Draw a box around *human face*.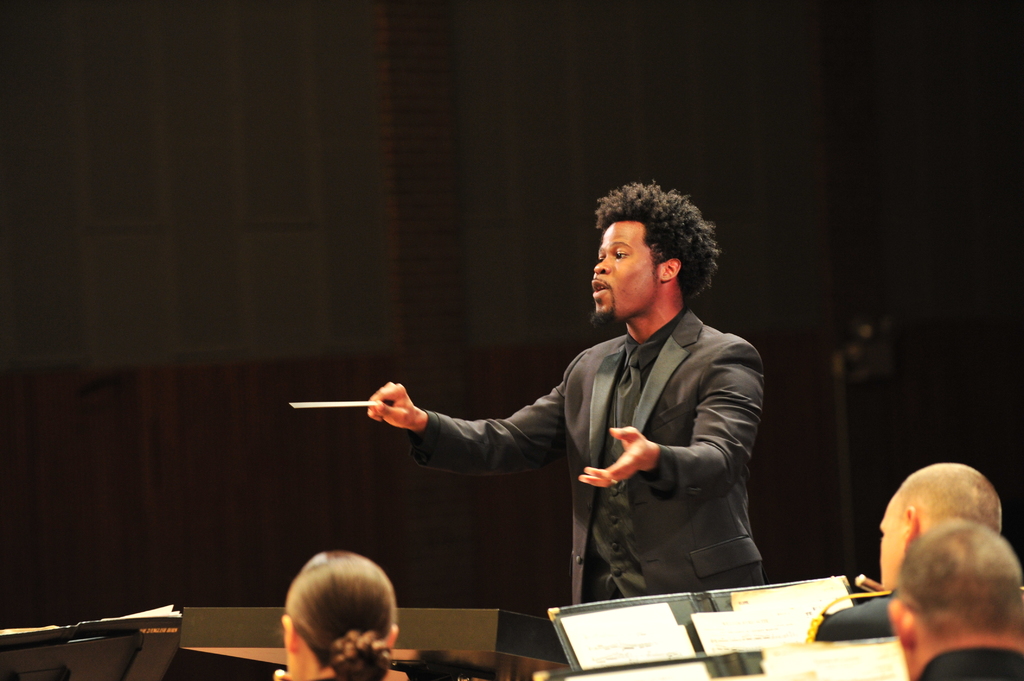
593/221/659/321.
